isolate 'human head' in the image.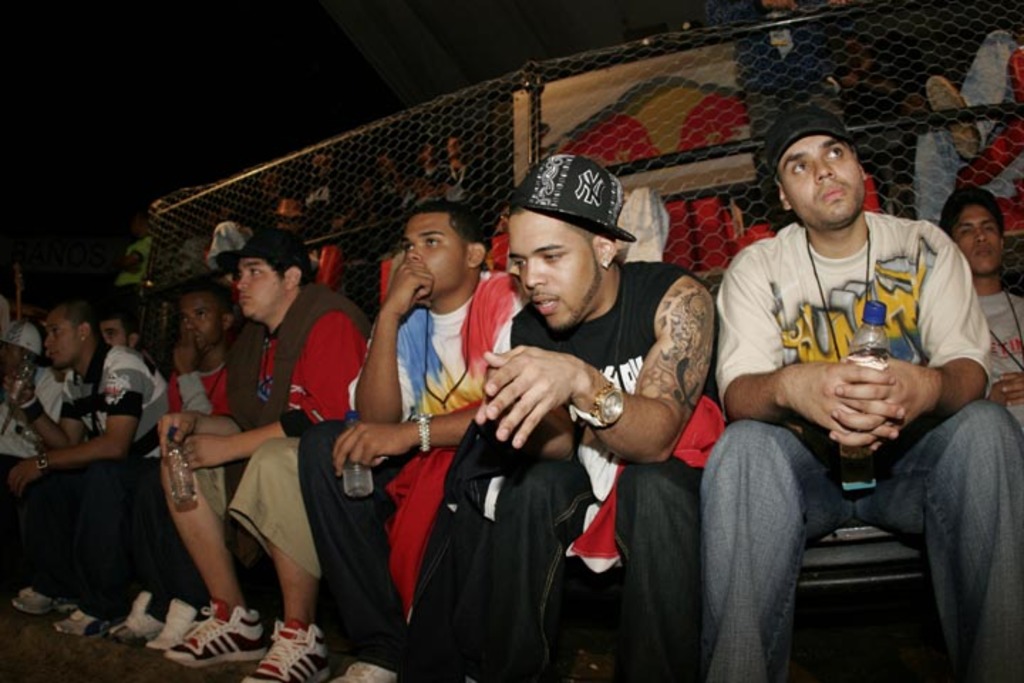
Isolated region: [left=212, top=233, right=314, bottom=322].
